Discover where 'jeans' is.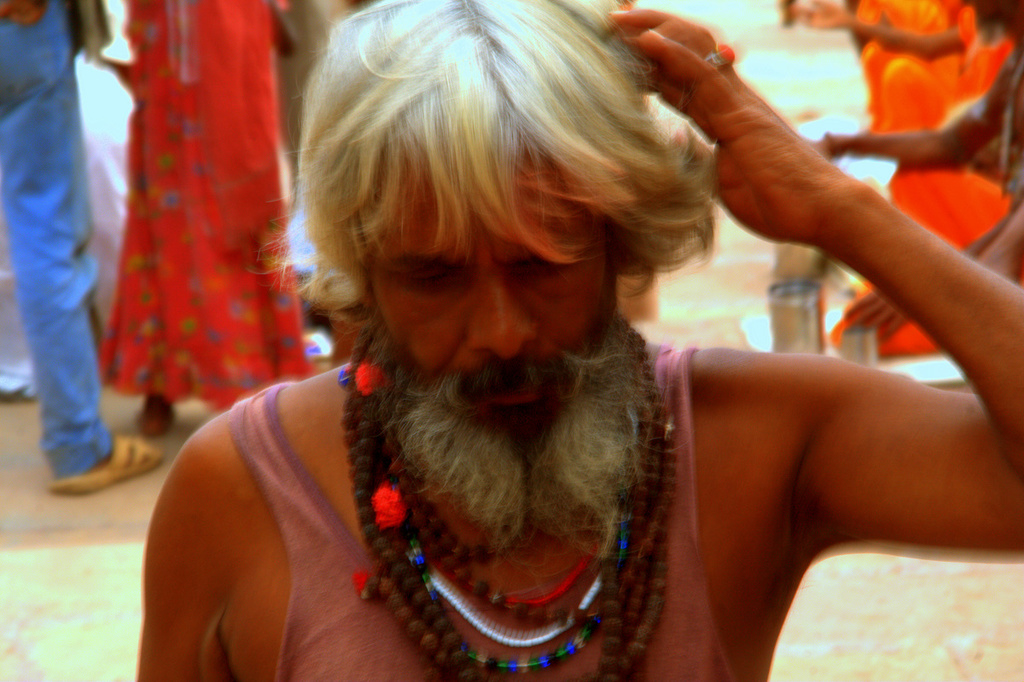
Discovered at <region>0, 0, 115, 481</region>.
